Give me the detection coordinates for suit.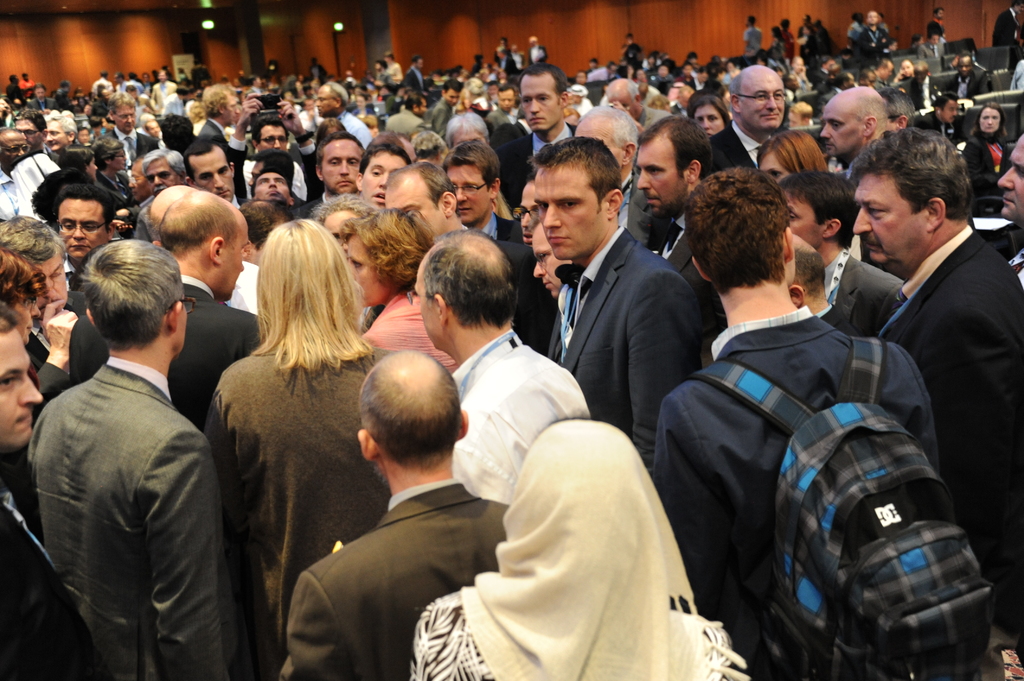
(945,70,989,104).
